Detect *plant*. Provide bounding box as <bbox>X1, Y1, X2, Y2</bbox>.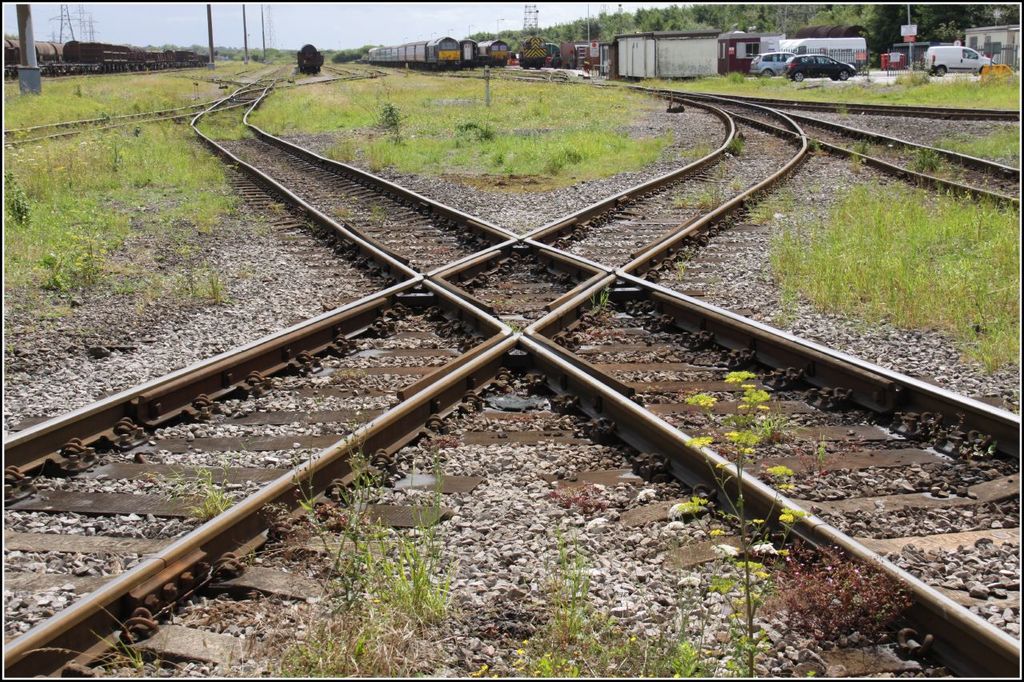
<bbox>848, 131, 873, 162</bbox>.
